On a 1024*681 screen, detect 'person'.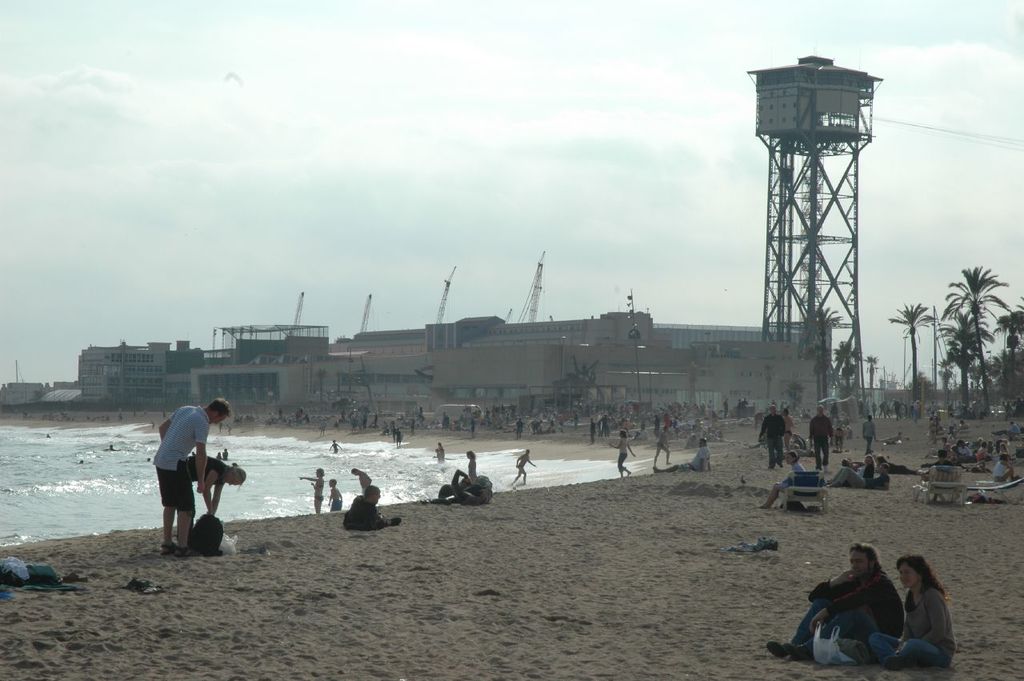
308 466 324 518.
